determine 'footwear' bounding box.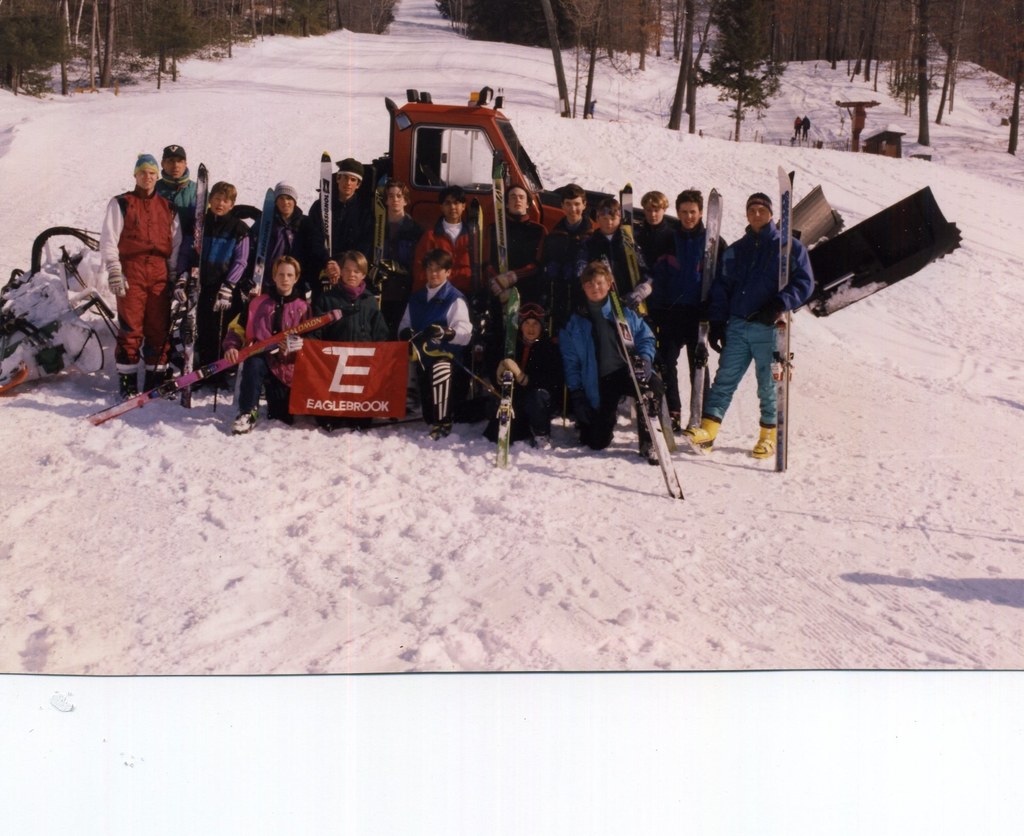
Determined: BBox(748, 420, 777, 460).
